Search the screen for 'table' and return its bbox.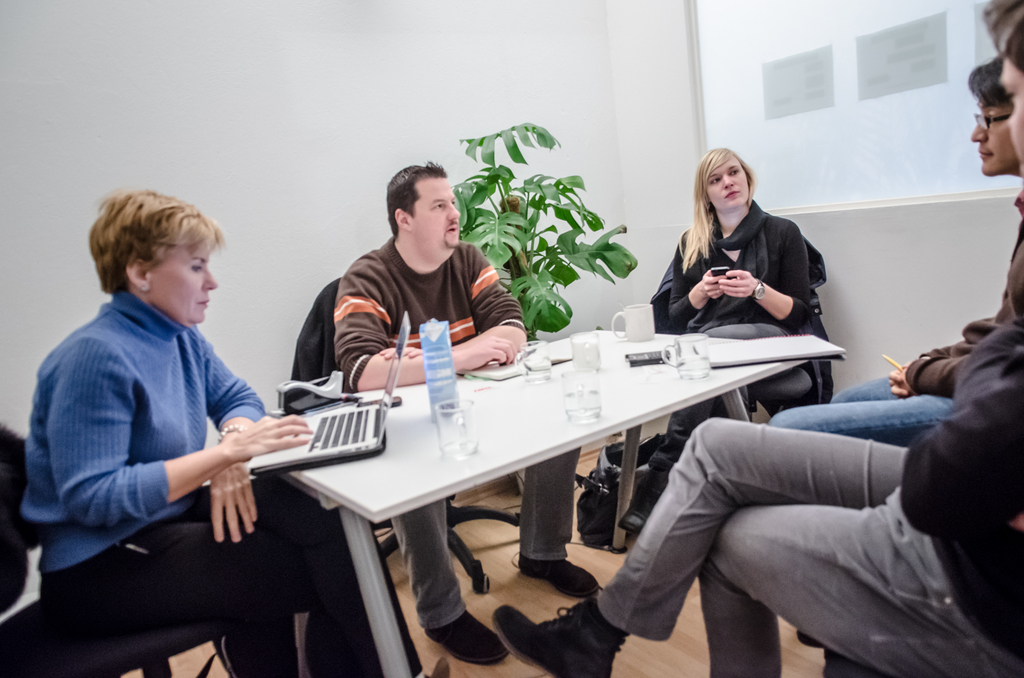
Found: BBox(282, 326, 807, 677).
